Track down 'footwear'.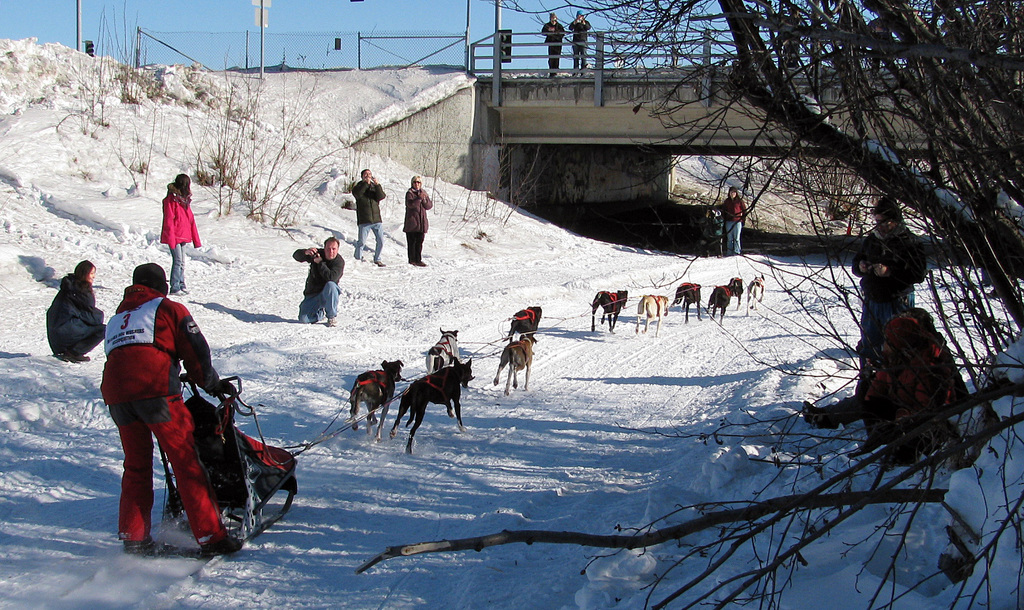
Tracked to 799, 401, 837, 426.
